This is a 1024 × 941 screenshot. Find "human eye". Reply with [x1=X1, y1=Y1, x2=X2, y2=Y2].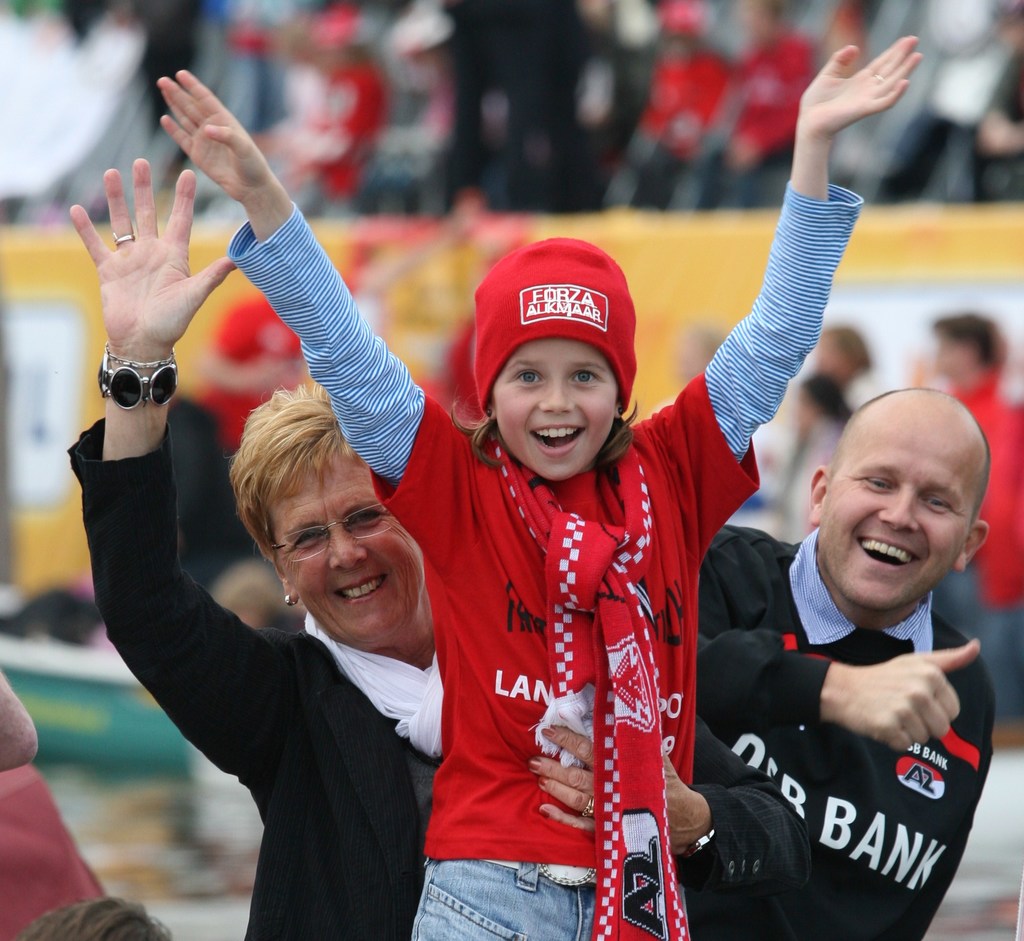
[x1=350, y1=504, x2=383, y2=529].
